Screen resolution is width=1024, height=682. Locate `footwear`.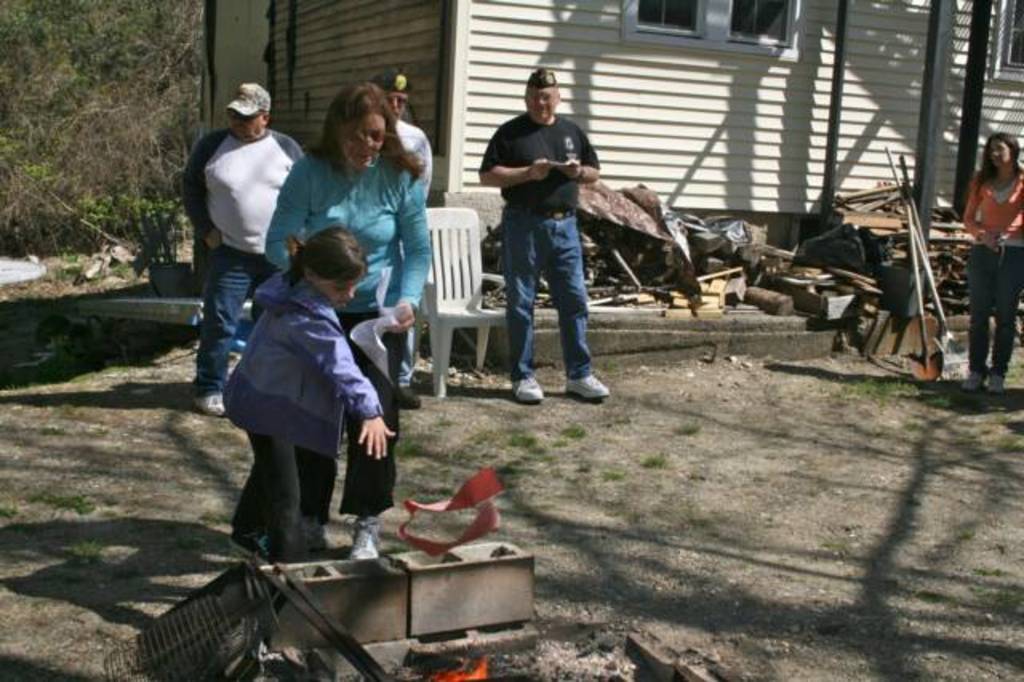
bbox(987, 373, 1008, 399).
